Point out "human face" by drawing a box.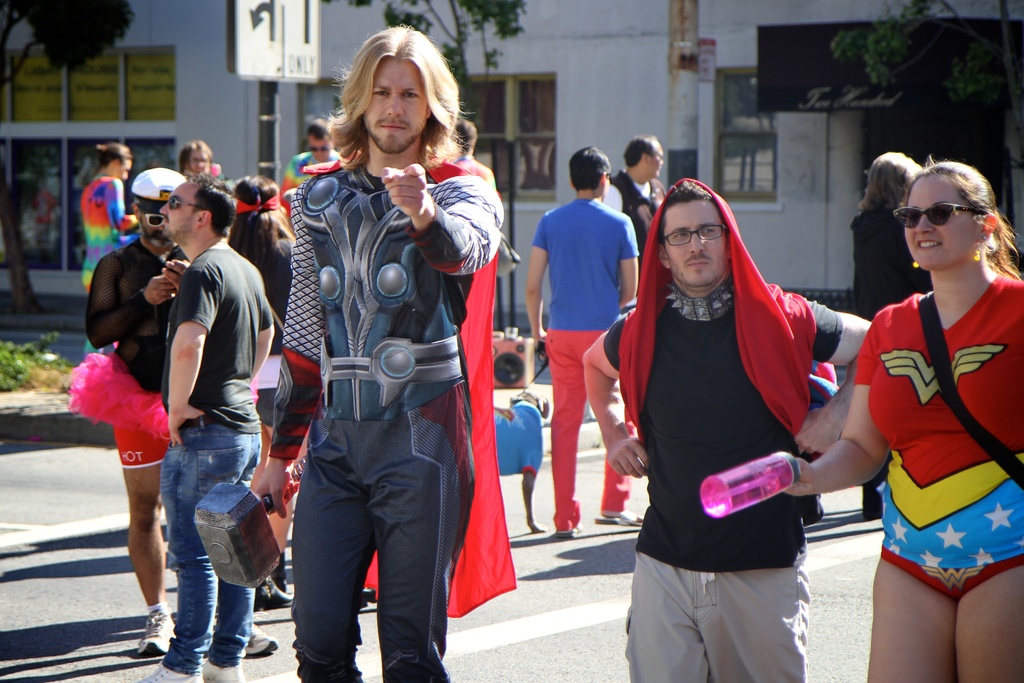
{"x1": 188, "y1": 151, "x2": 212, "y2": 174}.
